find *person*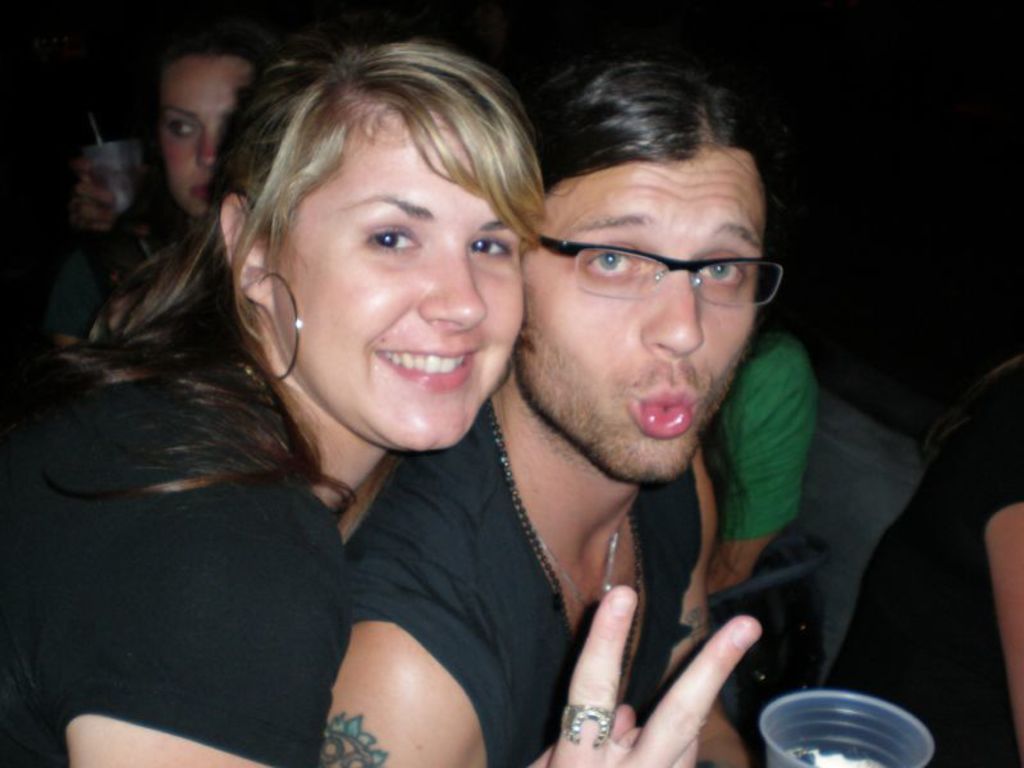
(left=40, top=36, right=302, bottom=348)
